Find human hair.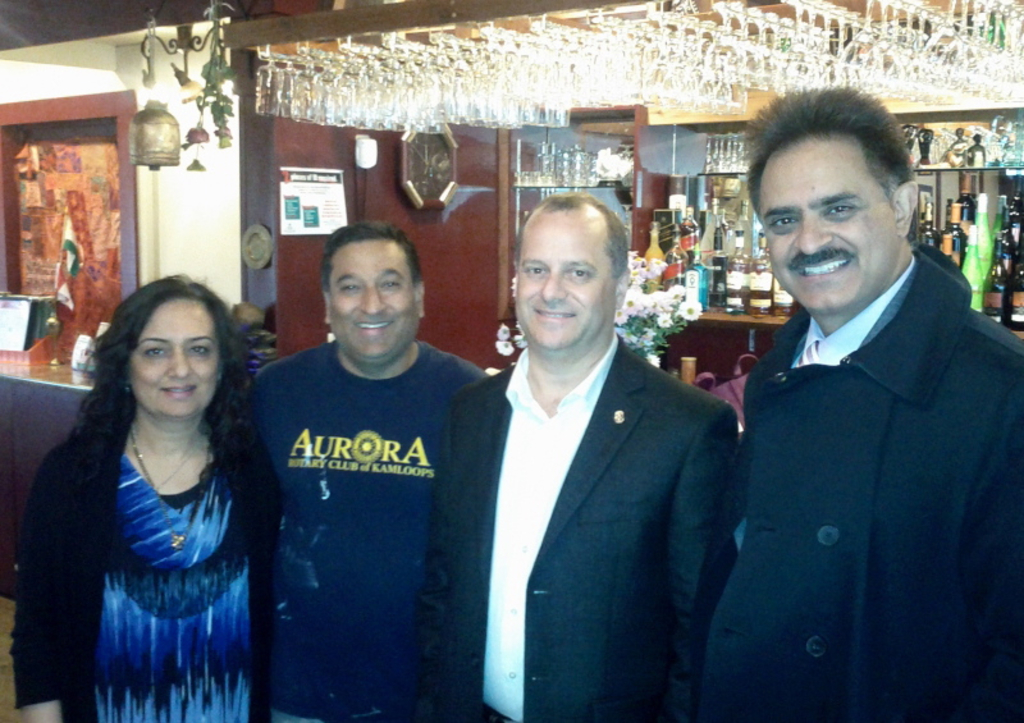
BBox(320, 216, 422, 294).
